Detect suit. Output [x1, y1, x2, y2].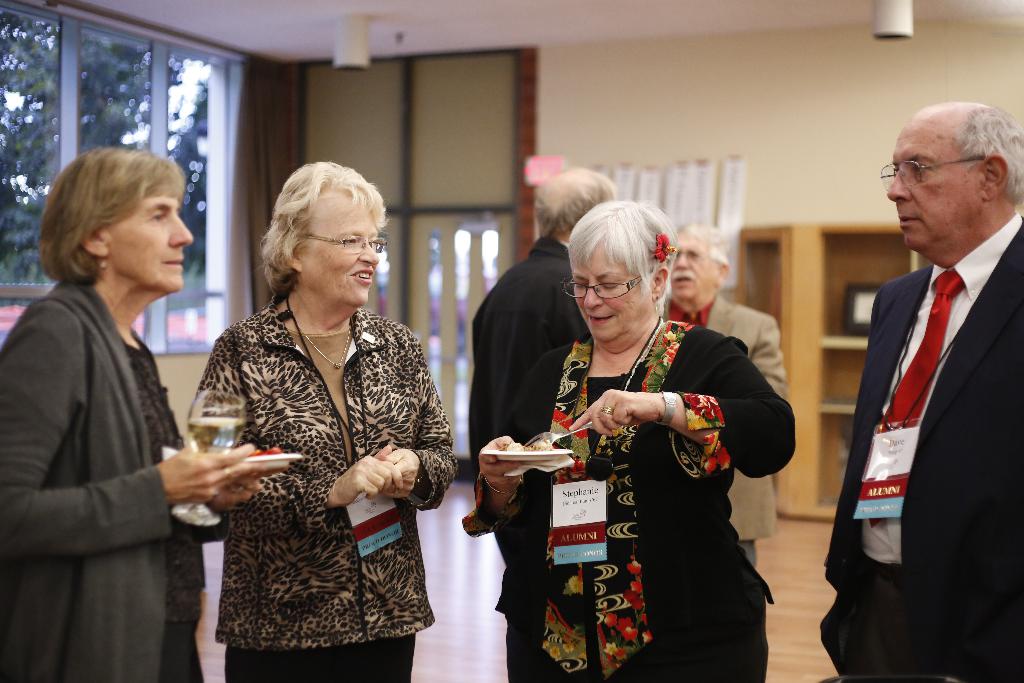
[828, 120, 1020, 669].
